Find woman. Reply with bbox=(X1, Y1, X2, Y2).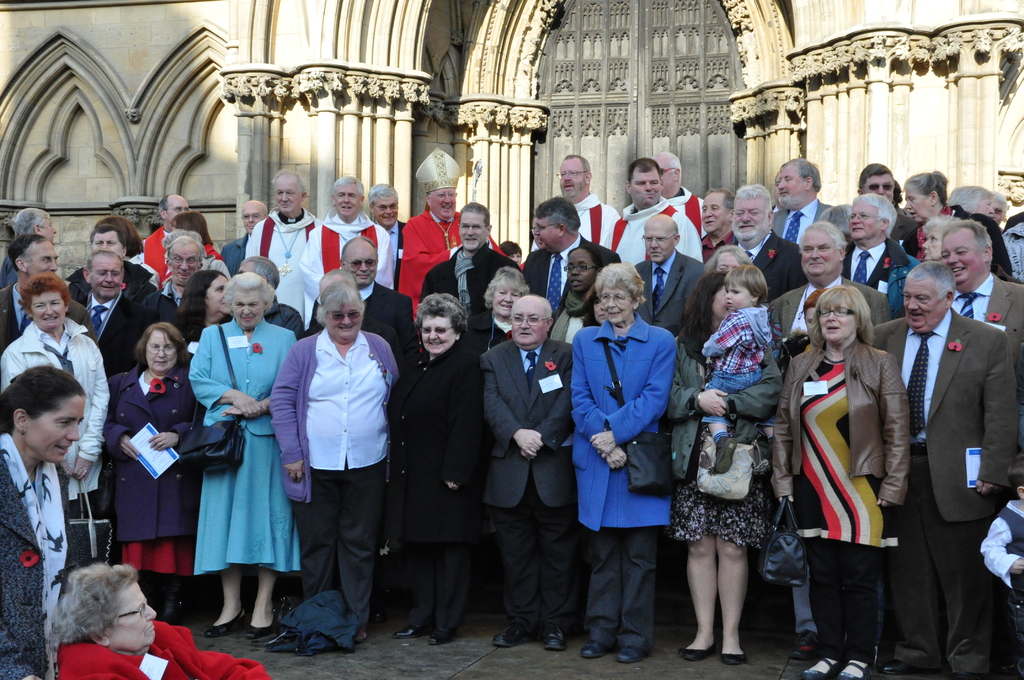
bbox=(662, 271, 783, 664).
